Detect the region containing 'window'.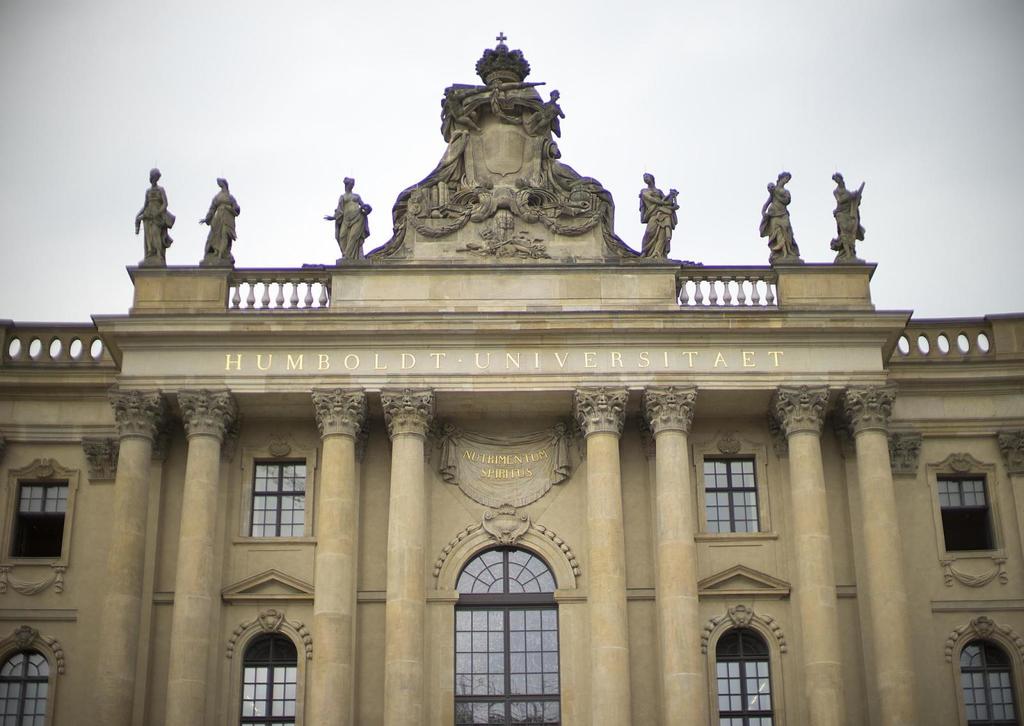
[707, 462, 755, 531].
